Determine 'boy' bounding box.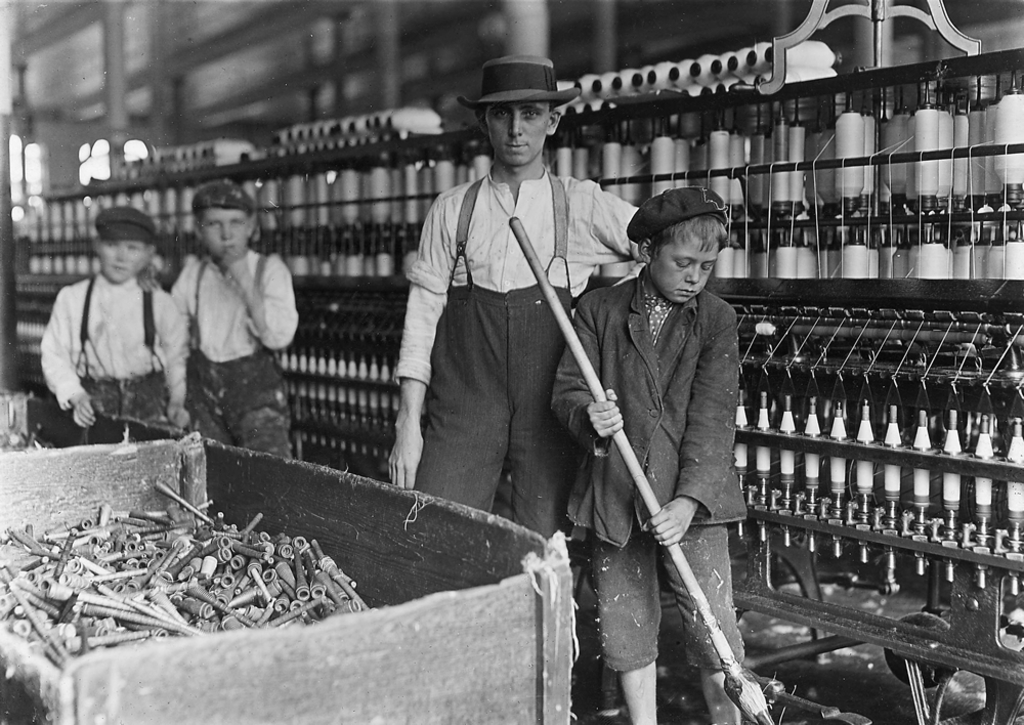
Determined: 548 170 767 709.
